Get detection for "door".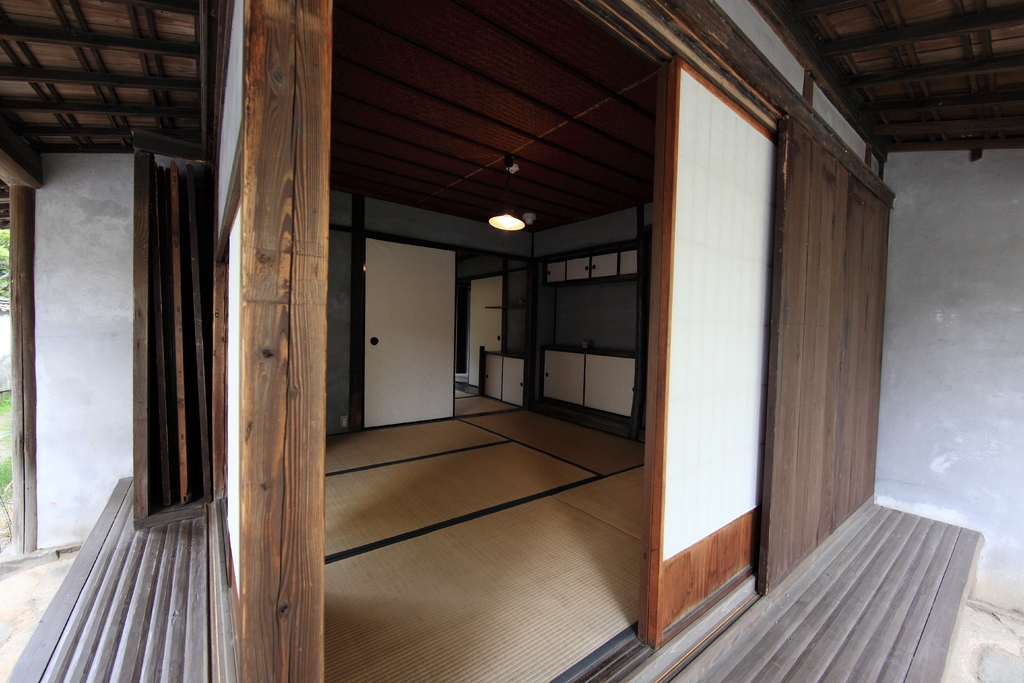
Detection: (350,211,458,463).
